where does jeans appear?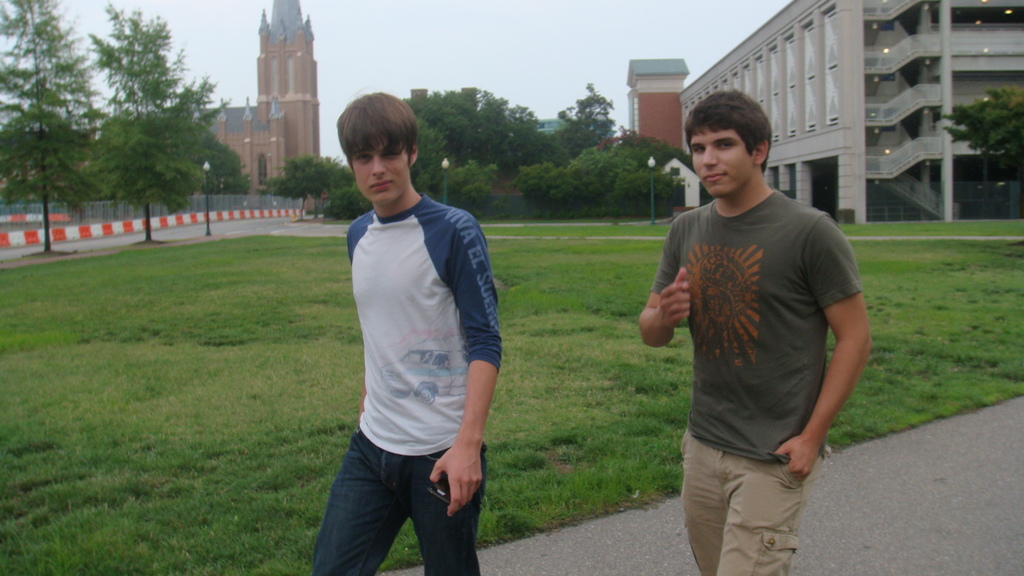
Appears at rect(308, 445, 477, 574).
